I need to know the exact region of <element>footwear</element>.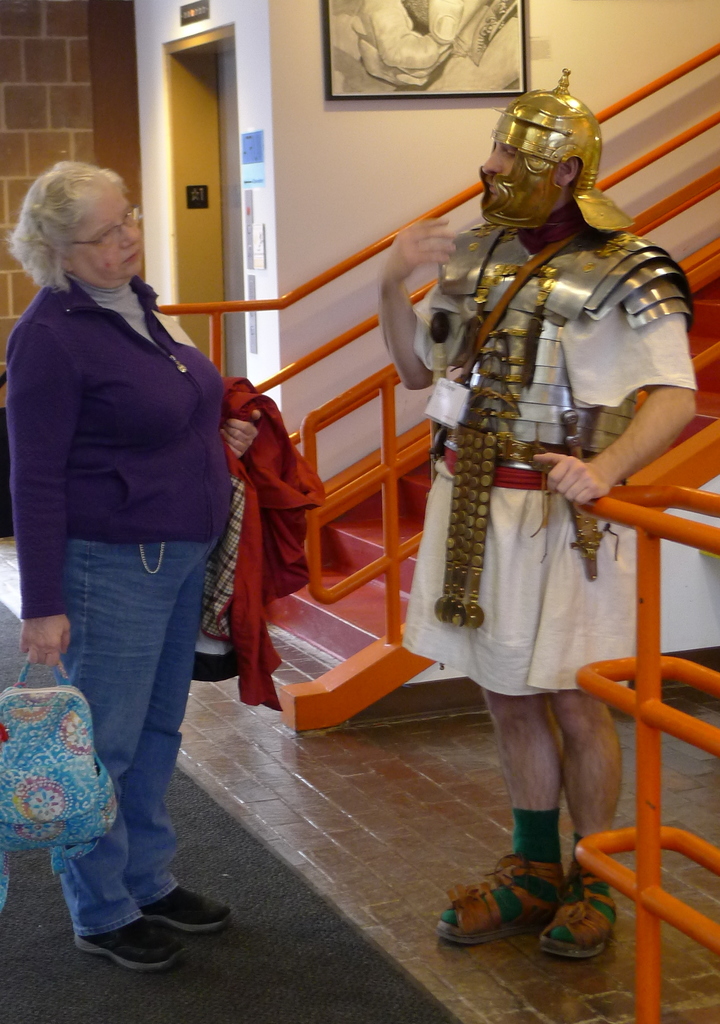
Region: (75, 915, 183, 972).
